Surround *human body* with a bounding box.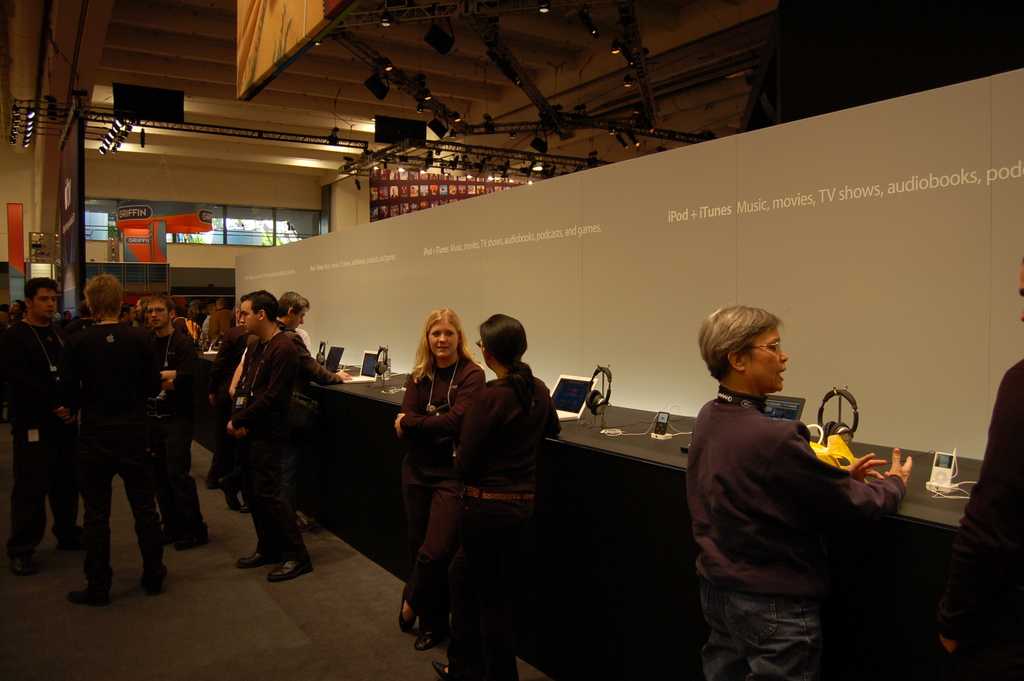
940,359,1023,680.
